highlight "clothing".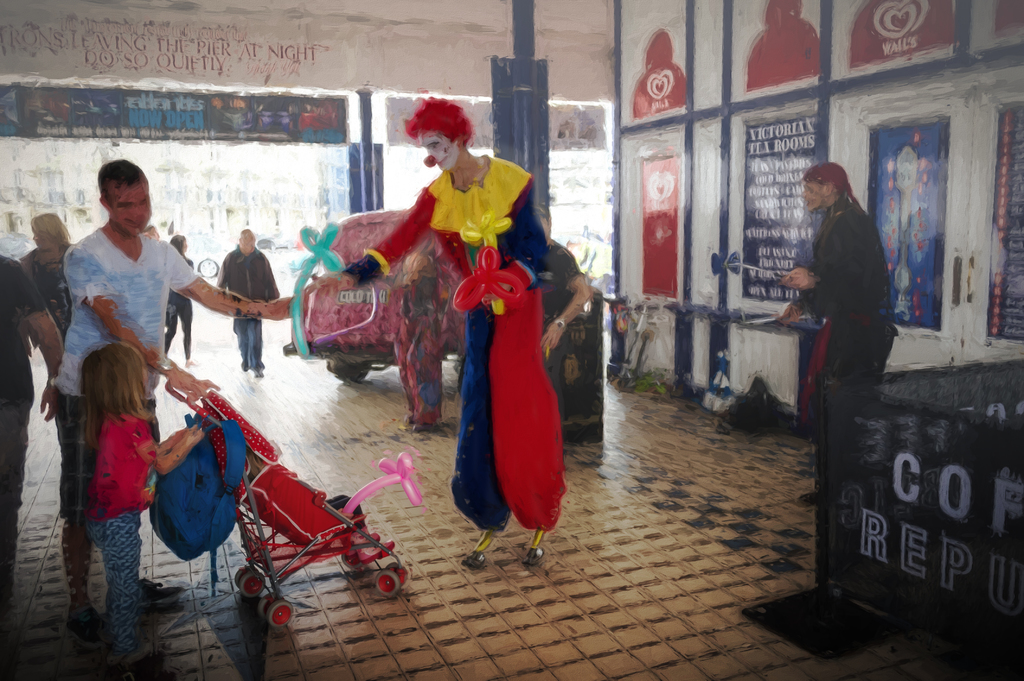
Highlighted region: (61, 228, 186, 520).
